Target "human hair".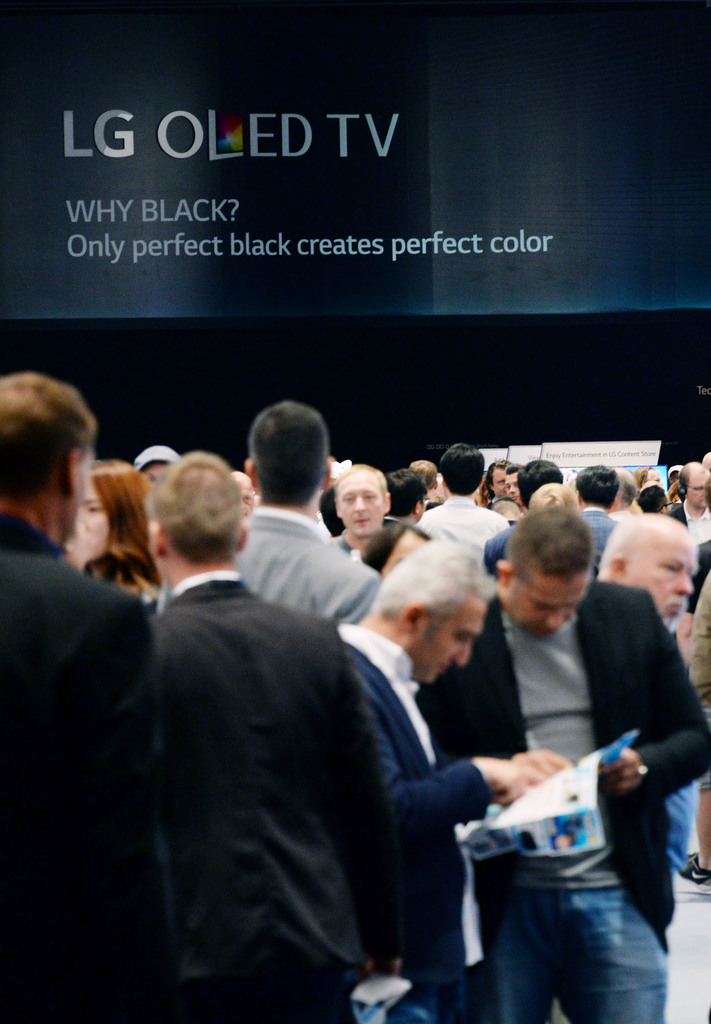
Target region: select_region(367, 536, 493, 641).
